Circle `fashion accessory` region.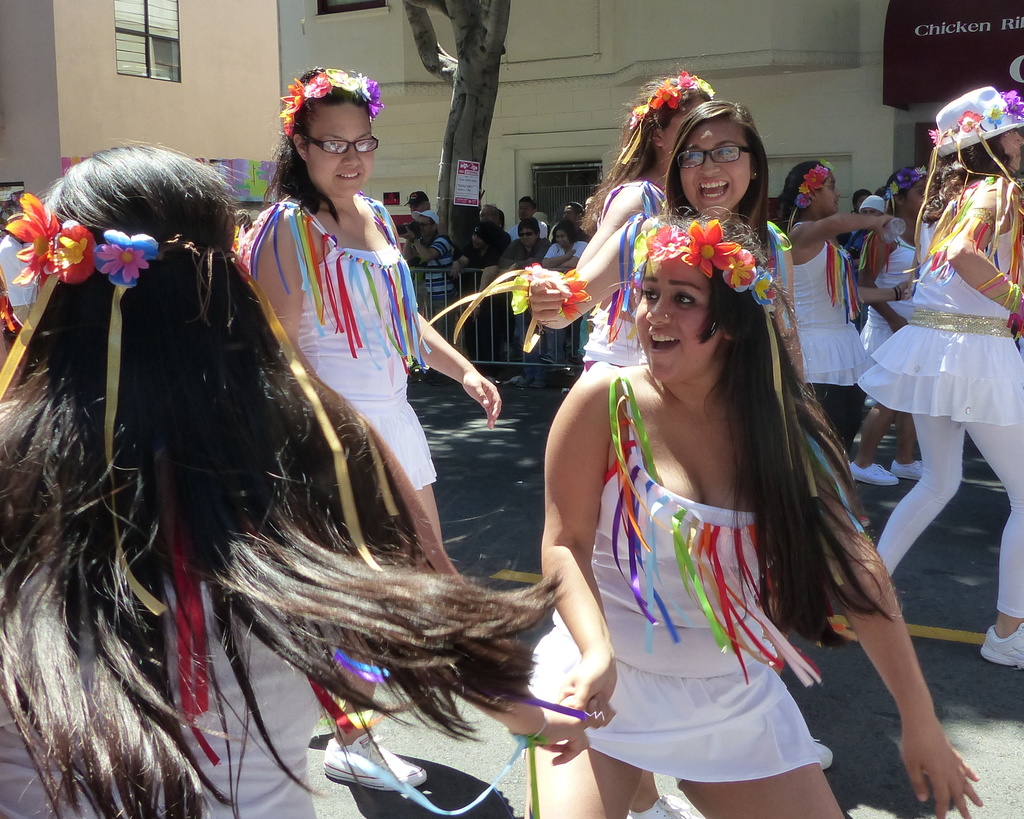
Region: 633/66/720/118.
